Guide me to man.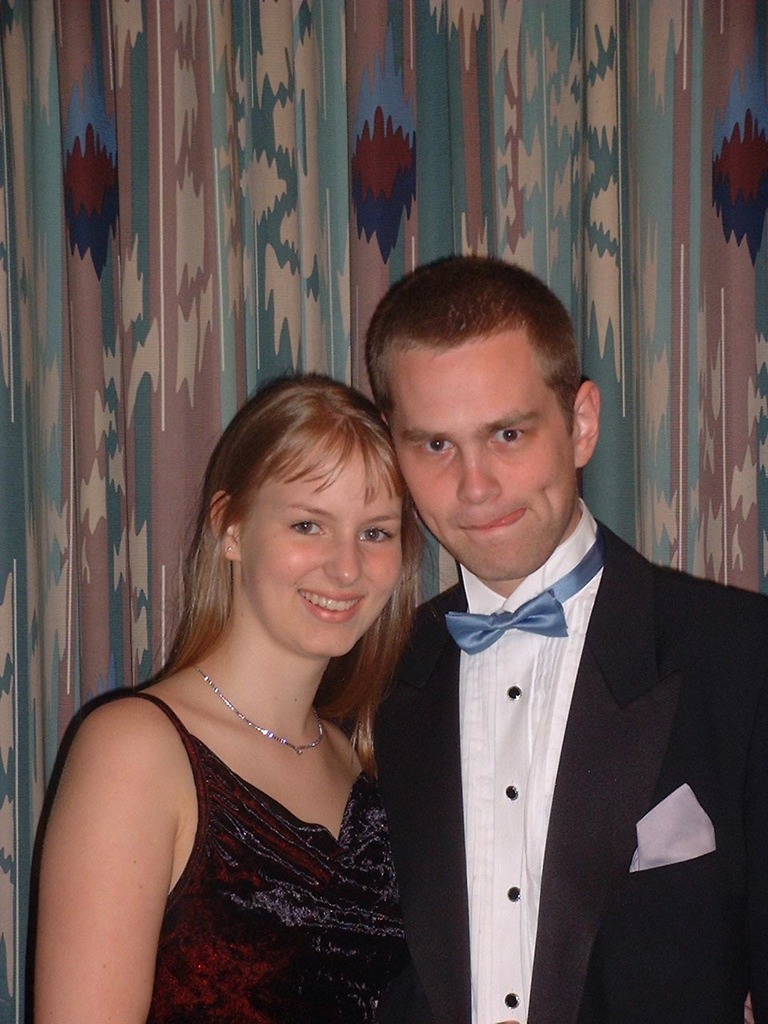
Guidance: [345,296,742,995].
